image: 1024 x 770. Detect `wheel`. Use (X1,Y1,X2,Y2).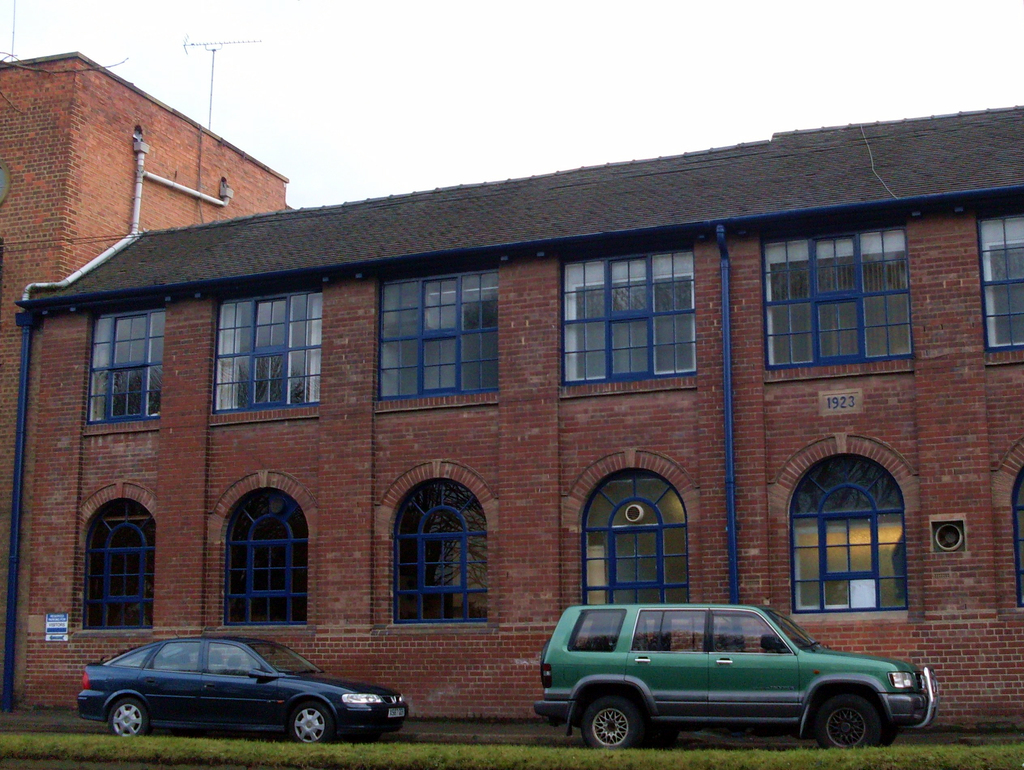
(808,694,880,745).
